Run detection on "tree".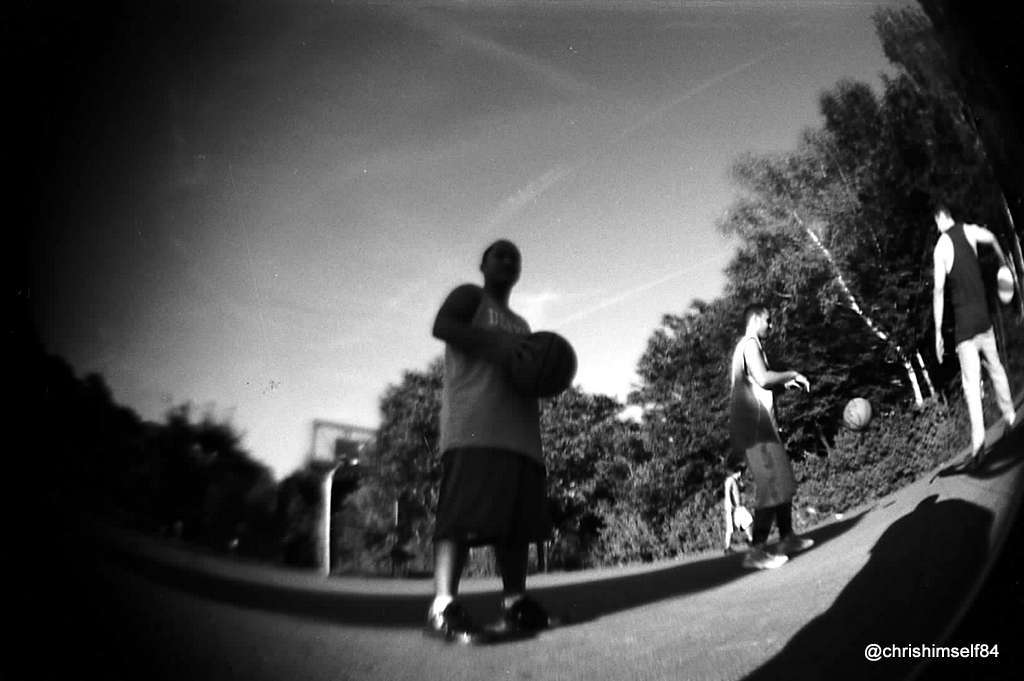
Result: <region>533, 316, 682, 569</region>.
